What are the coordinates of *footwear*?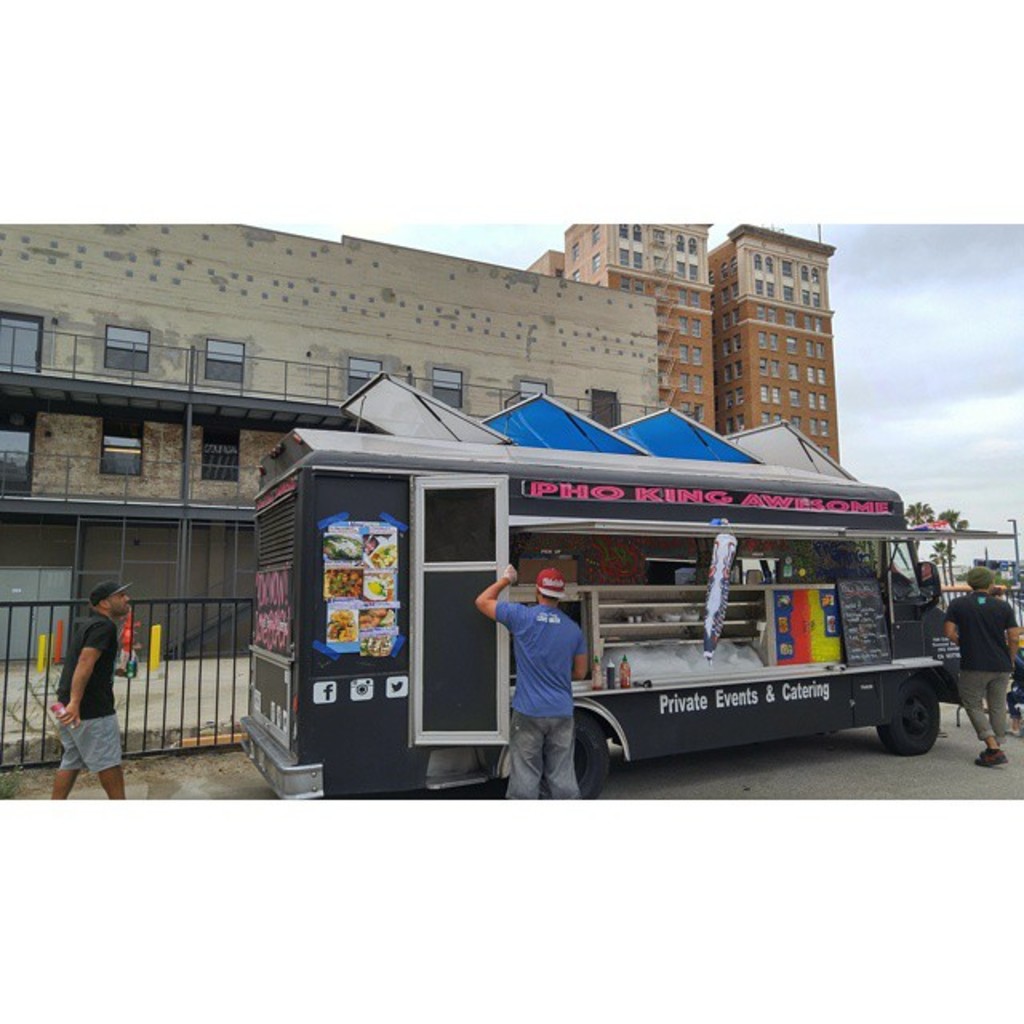
l=978, t=744, r=1002, b=766.
